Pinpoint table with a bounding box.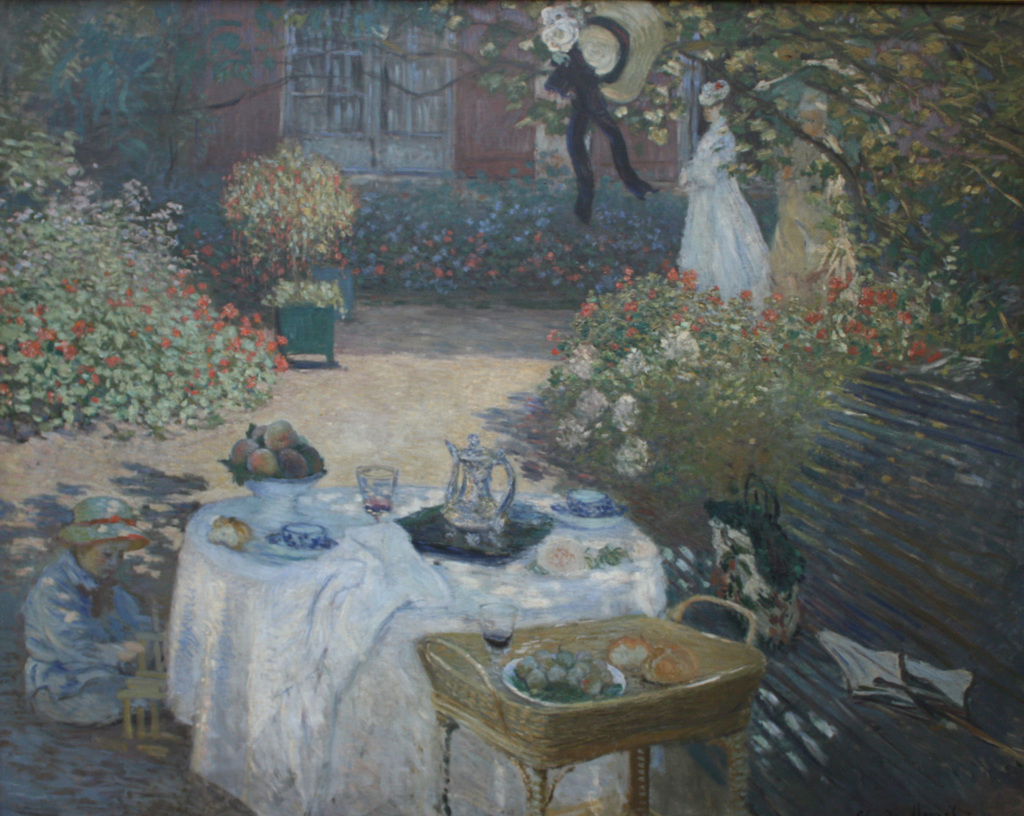
<box>391,598,789,808</box>.
